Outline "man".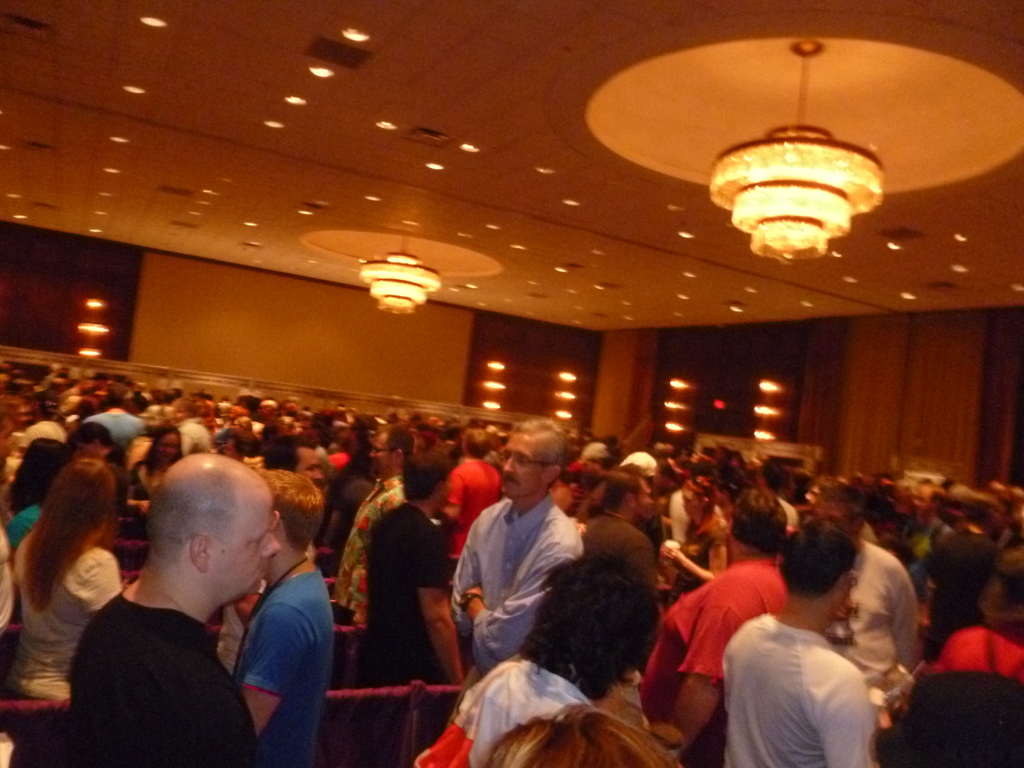
Outline: detection(70, 455, 282, 767).
